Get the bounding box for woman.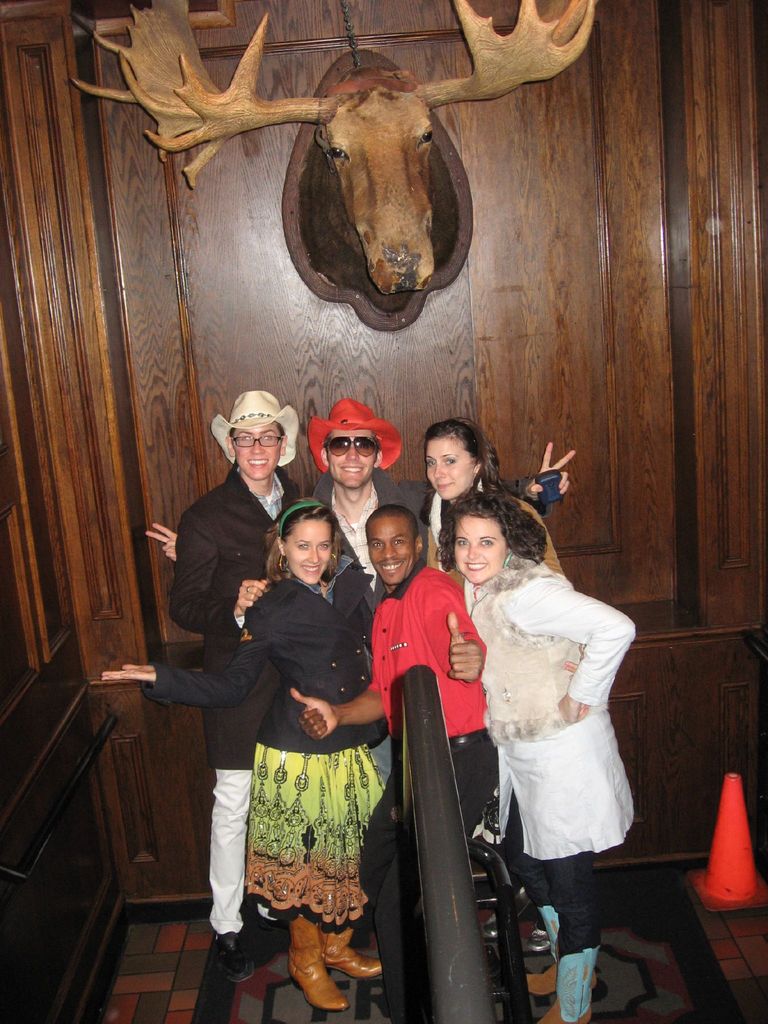
(476, 495, 637, 1021).
